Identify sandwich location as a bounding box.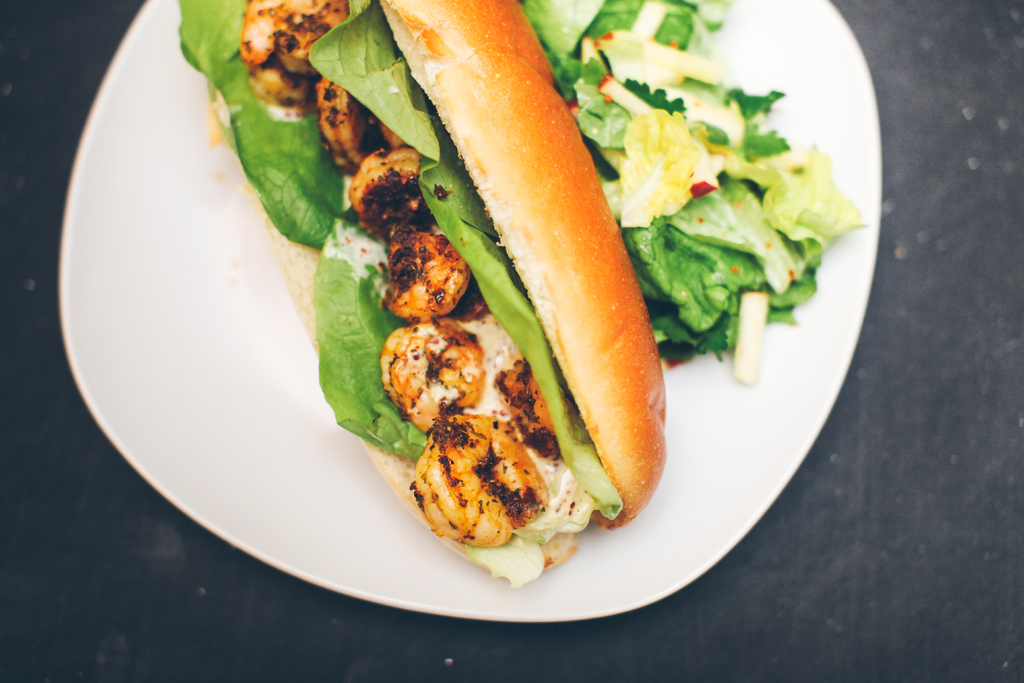
372 0 669 525.
